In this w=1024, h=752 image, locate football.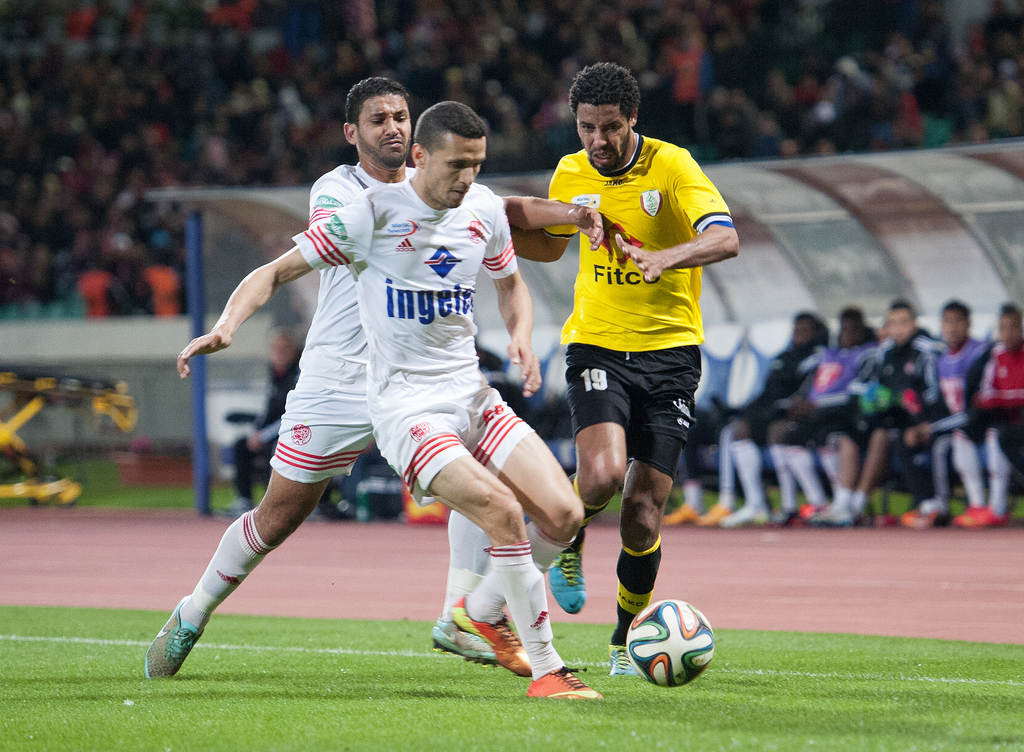
Bounding box: select_region(624, 600, 716, 689).
